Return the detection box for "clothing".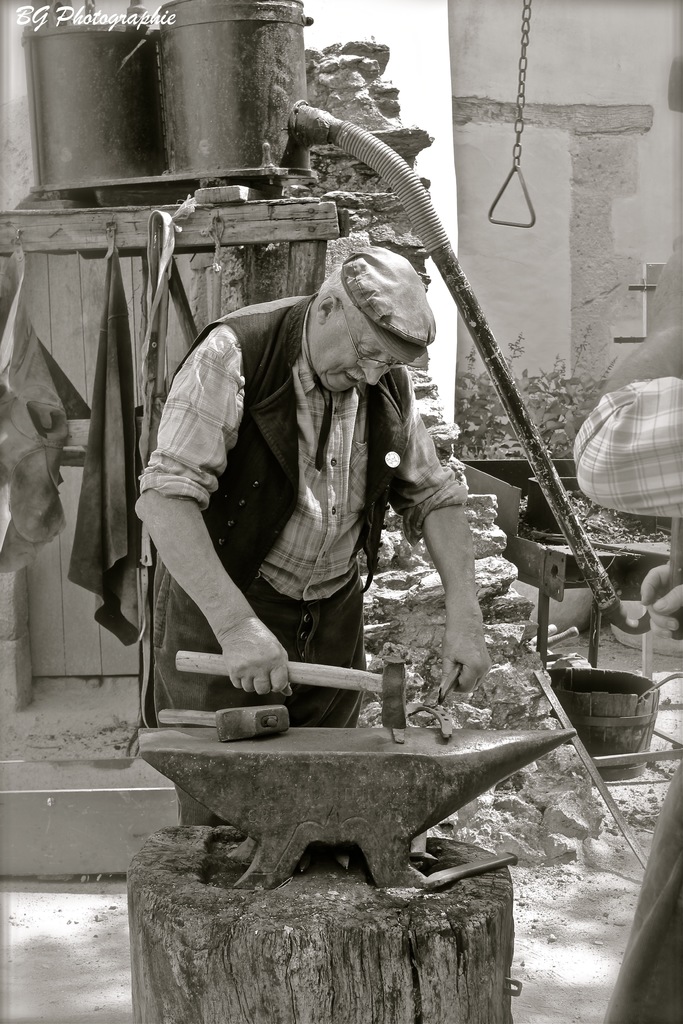
x1=138, y1=292, x2=466, y2=825.
